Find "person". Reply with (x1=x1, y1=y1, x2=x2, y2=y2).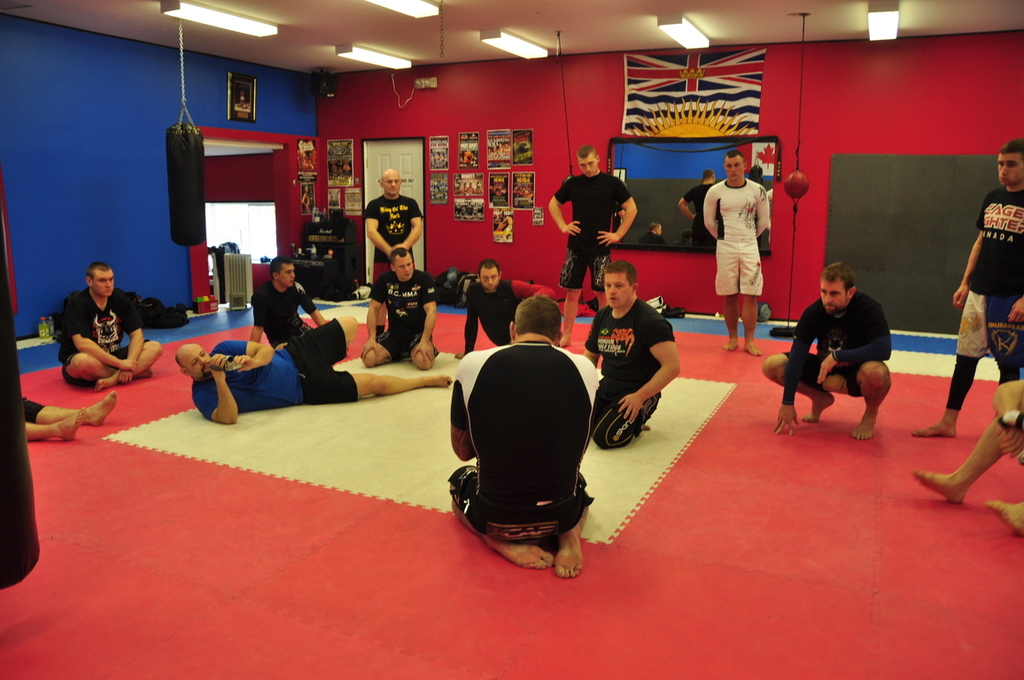
(x1=453, y1=298, x2=594, y2=575).
